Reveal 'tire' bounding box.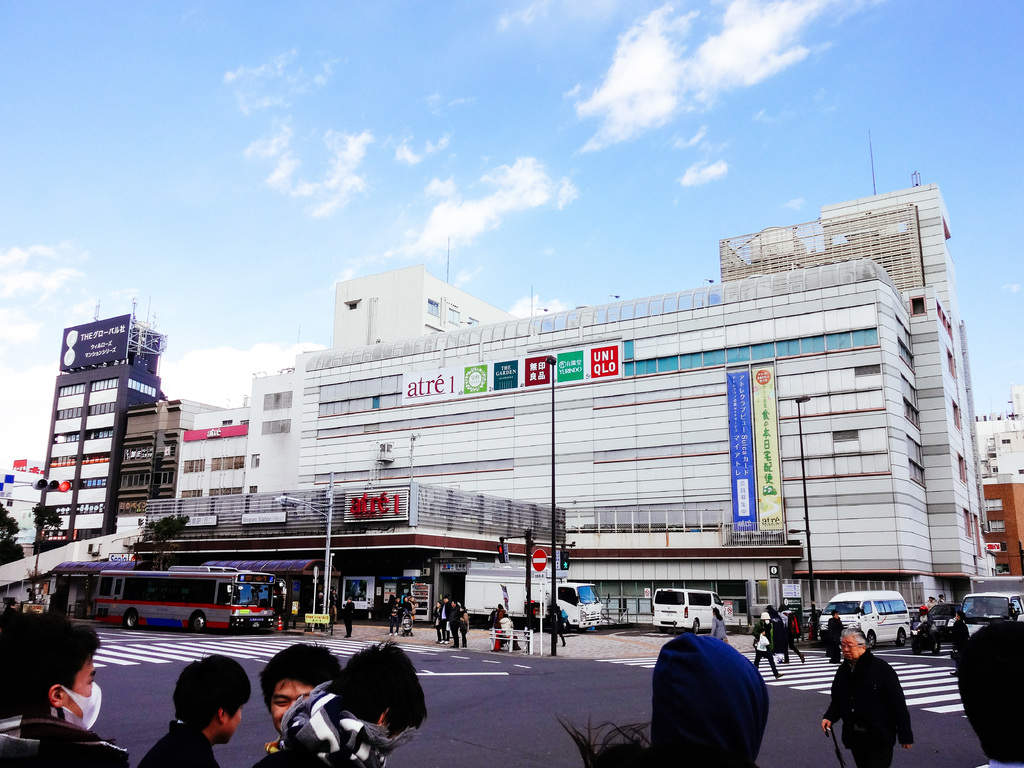
Revealed: crop(126, 612, 139, 629).
